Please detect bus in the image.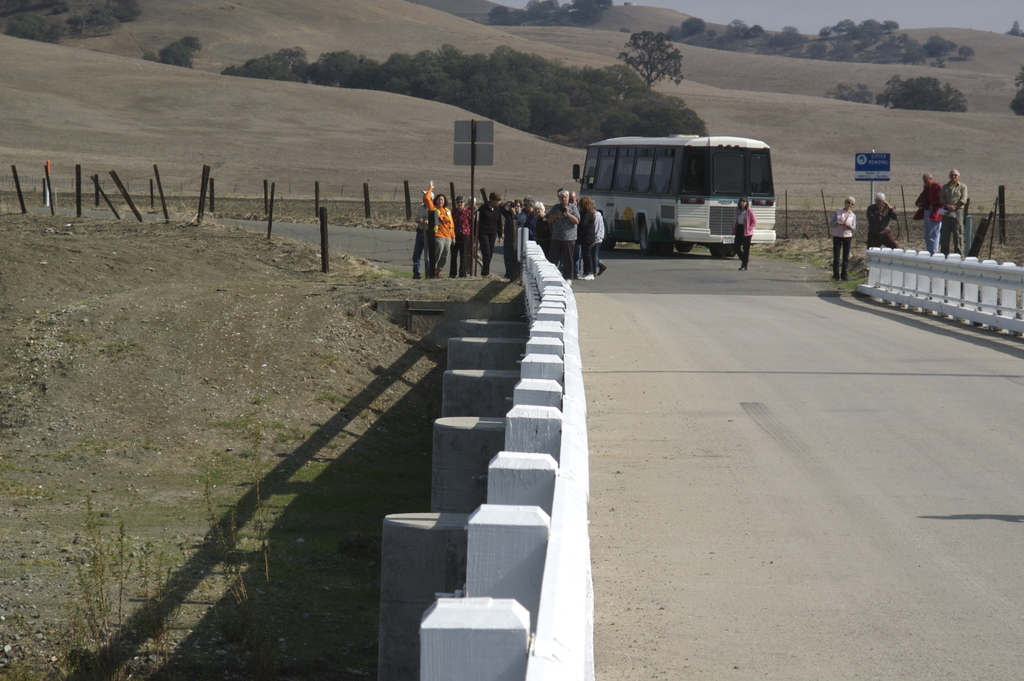
locate(570, 131, 776, 260).
